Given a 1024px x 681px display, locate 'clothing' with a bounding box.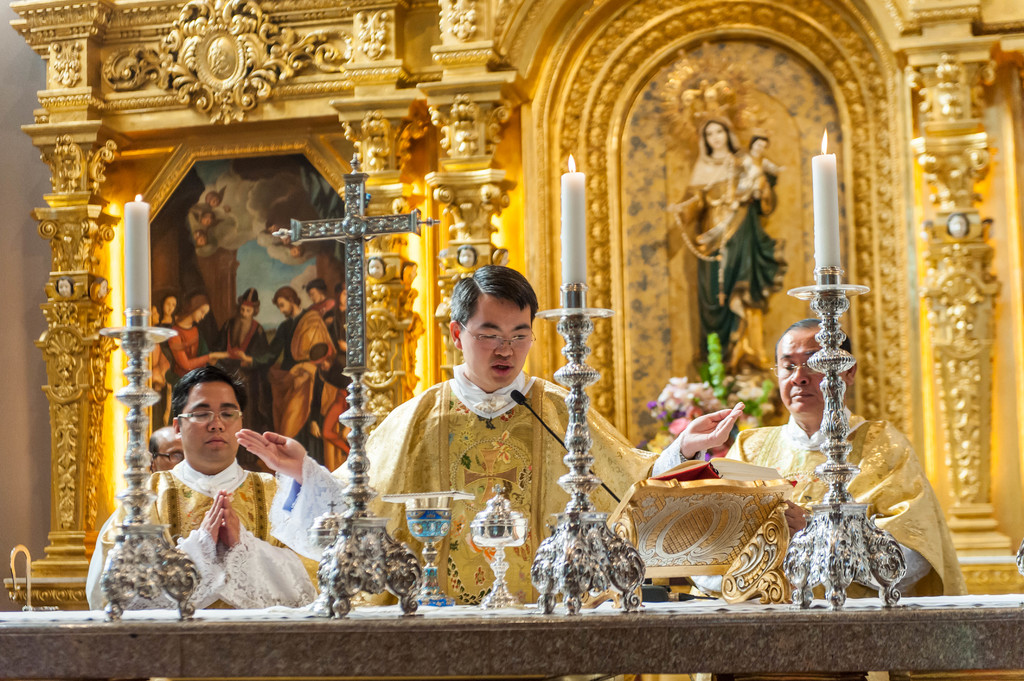
Located: bbox(152, 312, 176, 329).
